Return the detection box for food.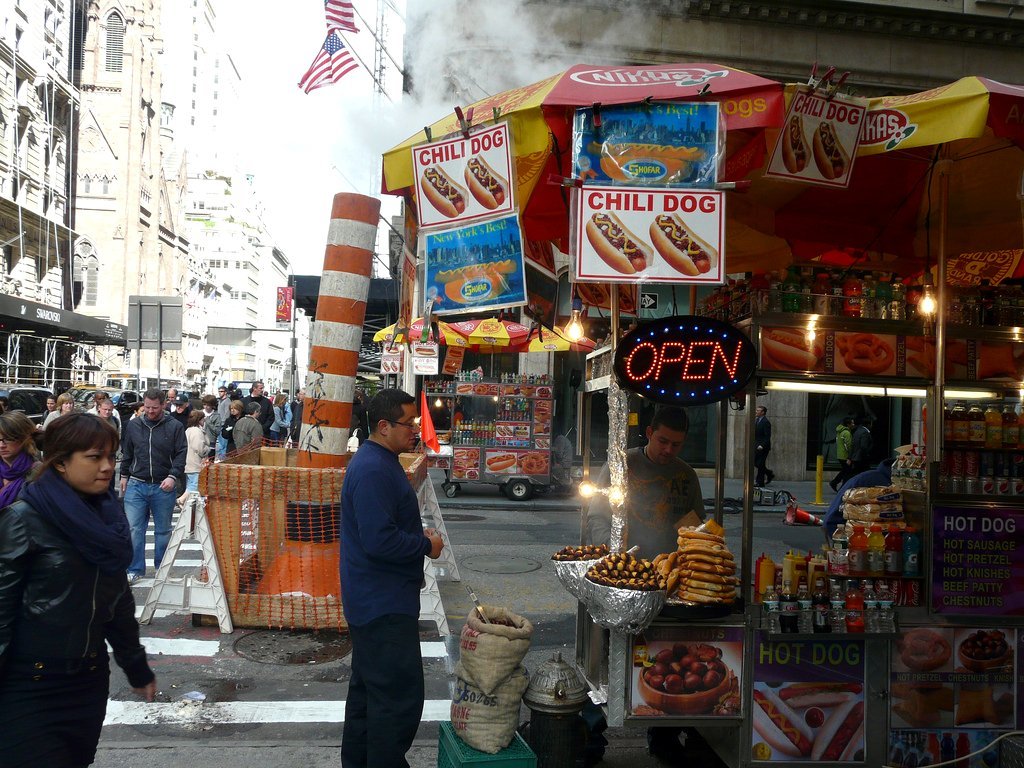
Rect(783, 115, 808, 173).
